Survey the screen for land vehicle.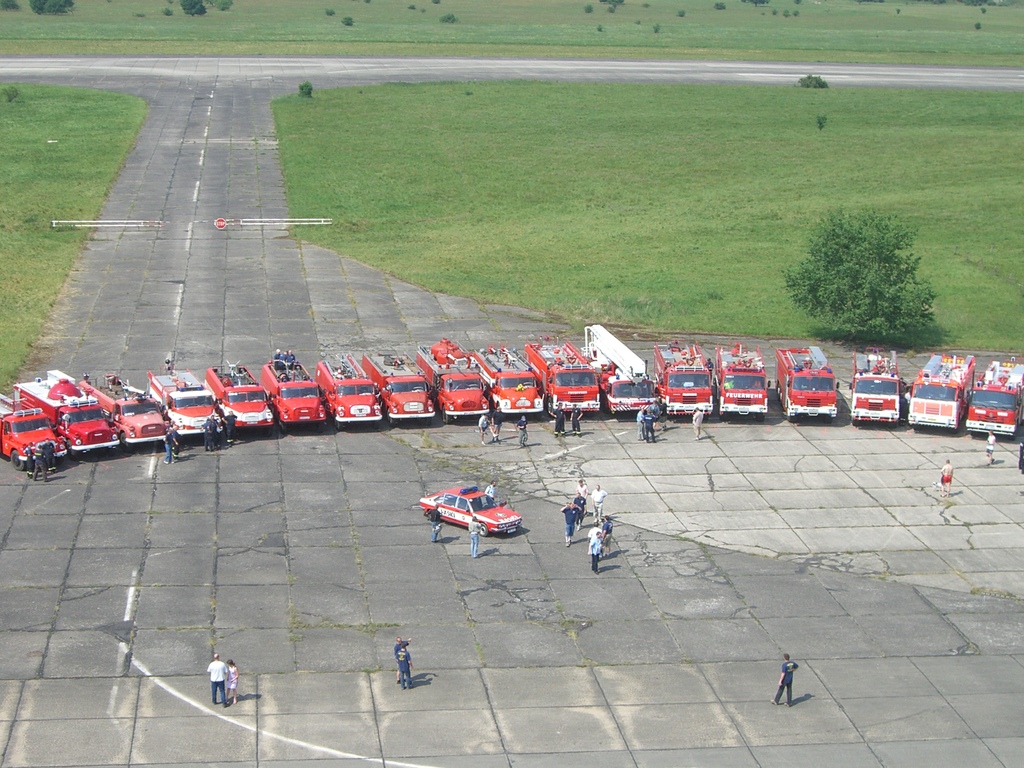
Survey found: crop(147, 371, 227, 436).
